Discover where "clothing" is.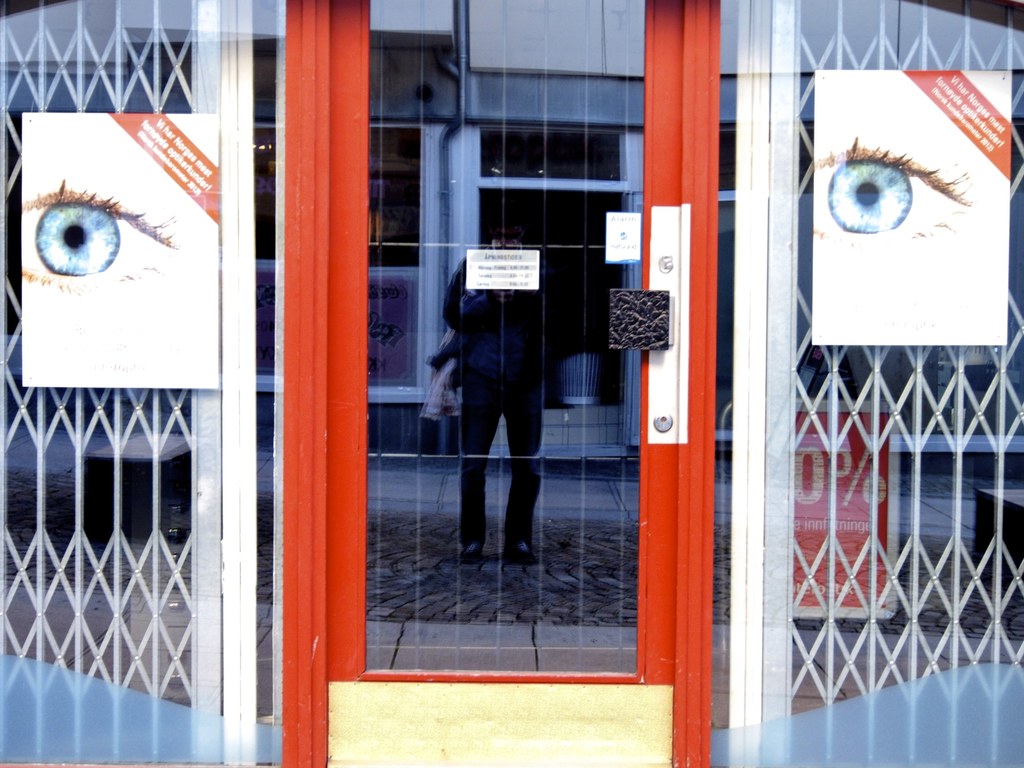
Discovered at {"left": 440, "top": 211, "right": 561, "bottom": 580}.
